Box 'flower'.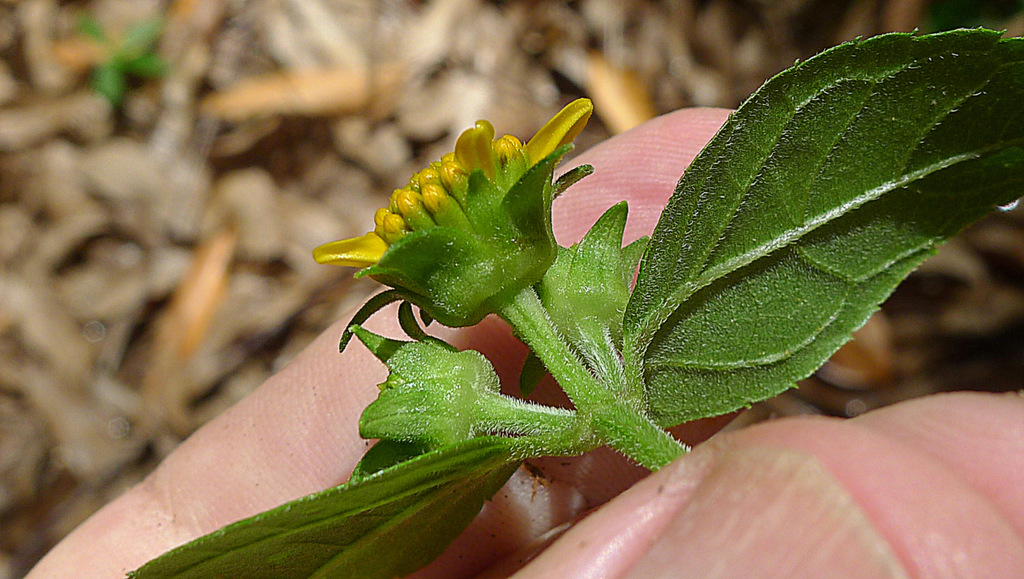
{"x1": 310, "y1": 99, "x2": 592, "y2": 329}.
